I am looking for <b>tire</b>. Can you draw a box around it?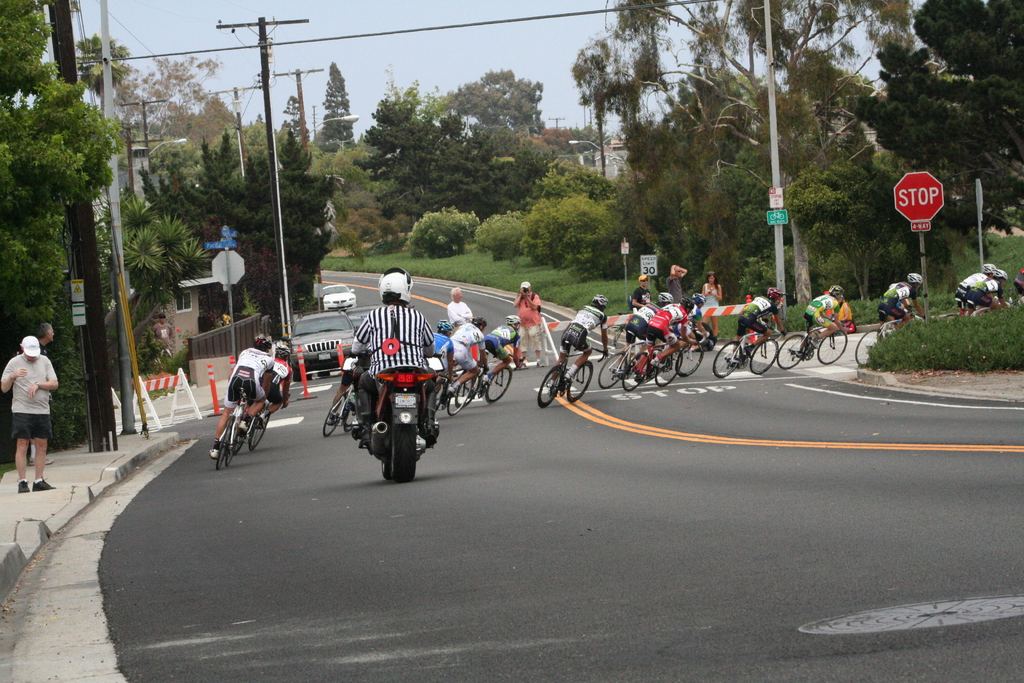
Sure, the bounding box is (left=448, top=379, right=470, bottom=415).
